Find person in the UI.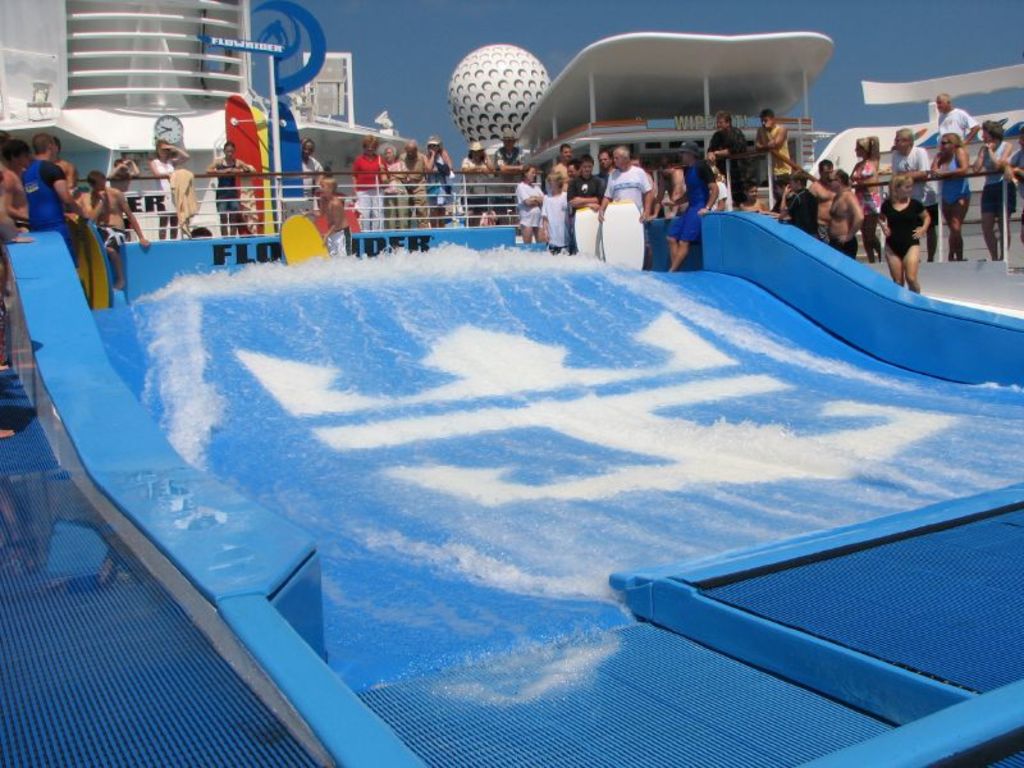
UI element at bbox=[204, 136, 261, 233].
